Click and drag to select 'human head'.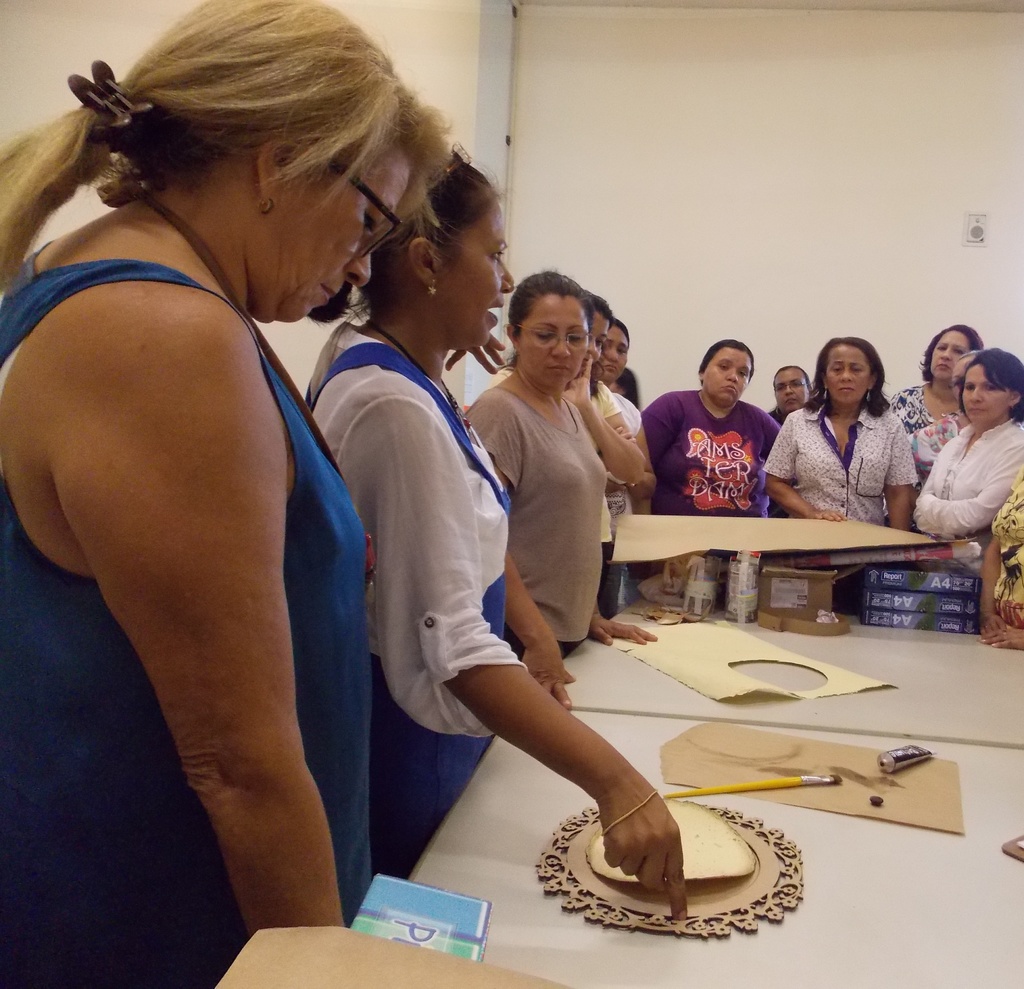
Selection: 309 146 515 358.
